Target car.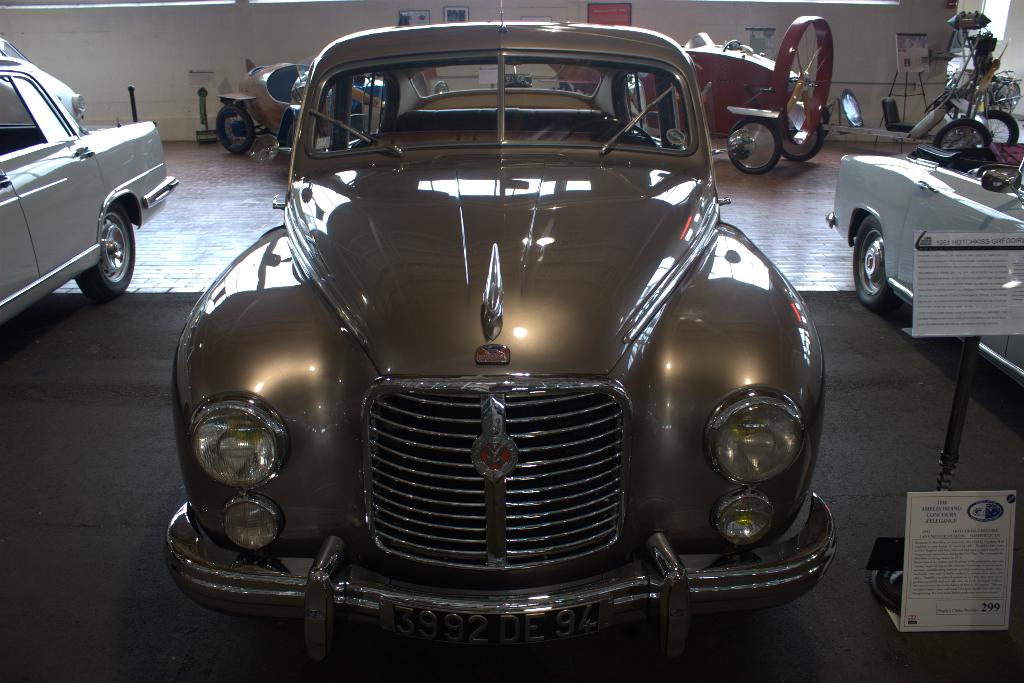
Target region: x1=639 y1=10 x2=828 y2=173.
